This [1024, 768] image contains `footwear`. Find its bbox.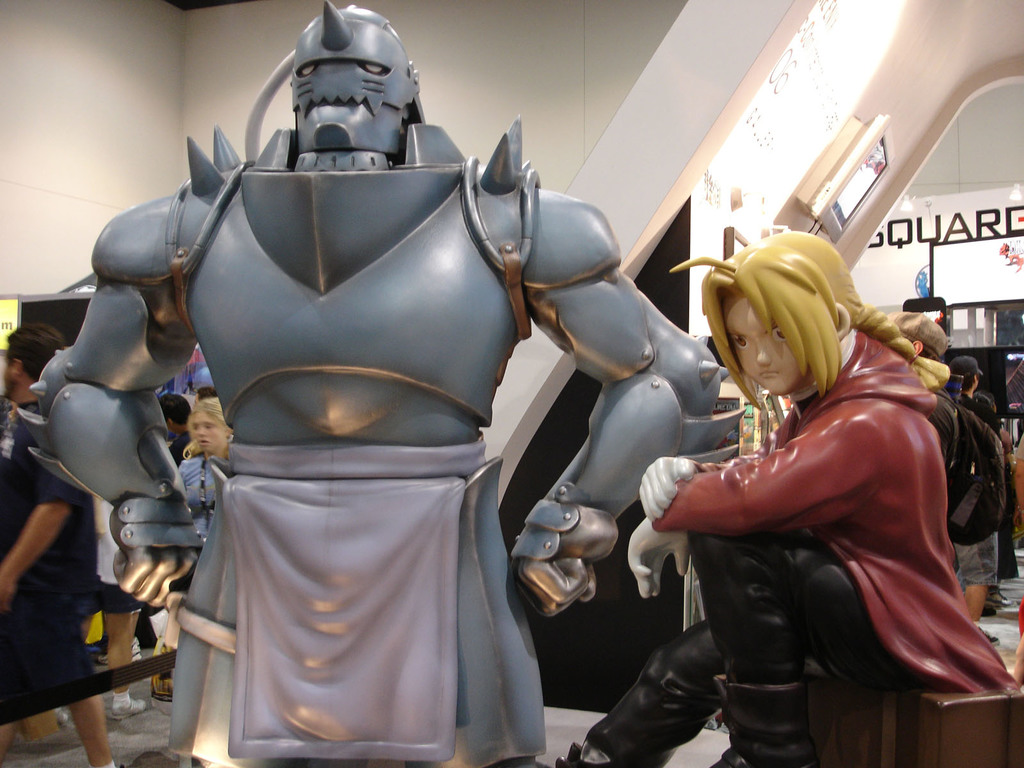
bbox(988, 588, 1012, 607).
